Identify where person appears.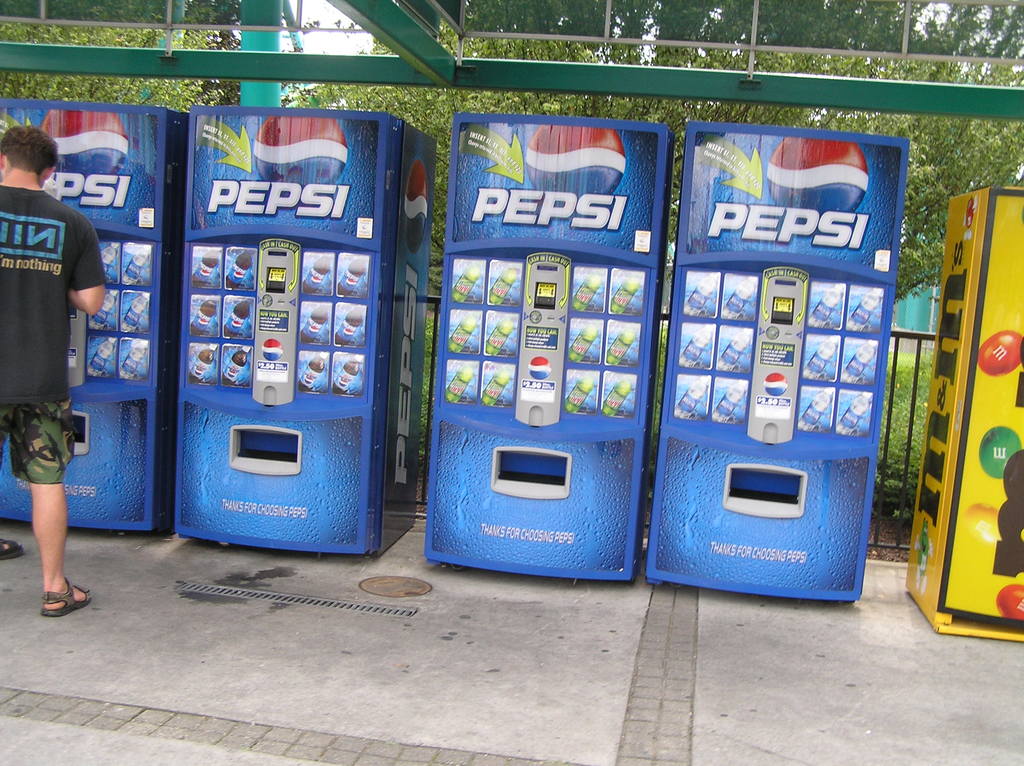
Appears at l=6, t=122, r=99, b=559.
